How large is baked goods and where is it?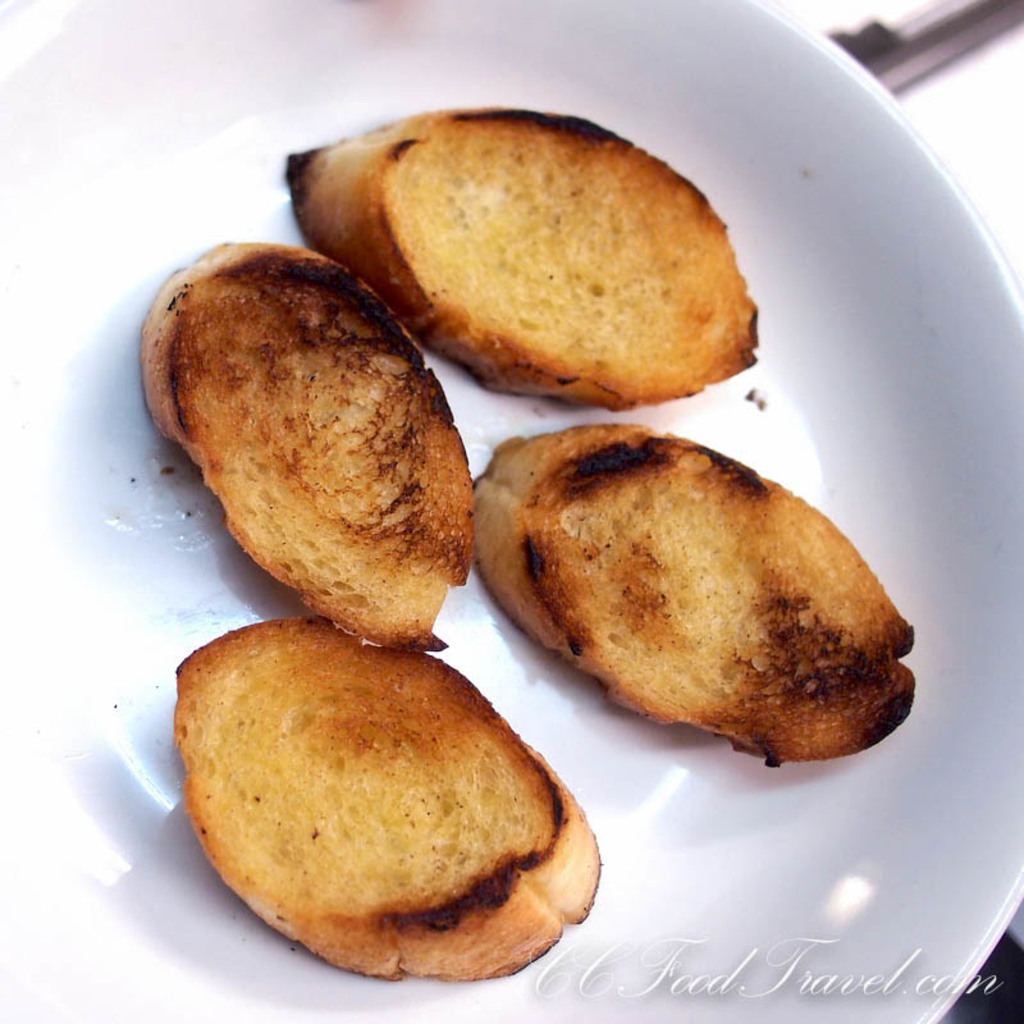
Bounding box: box=[288, 105, 755, 415].
